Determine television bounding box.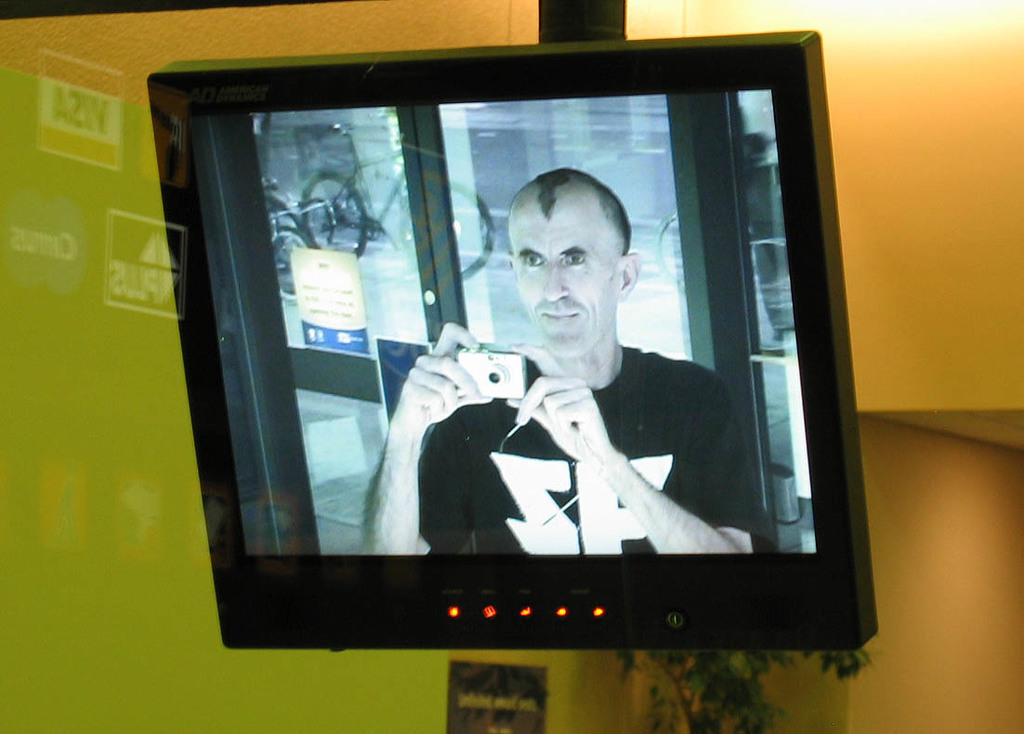
Determined: [145, 30, 877, 650].
